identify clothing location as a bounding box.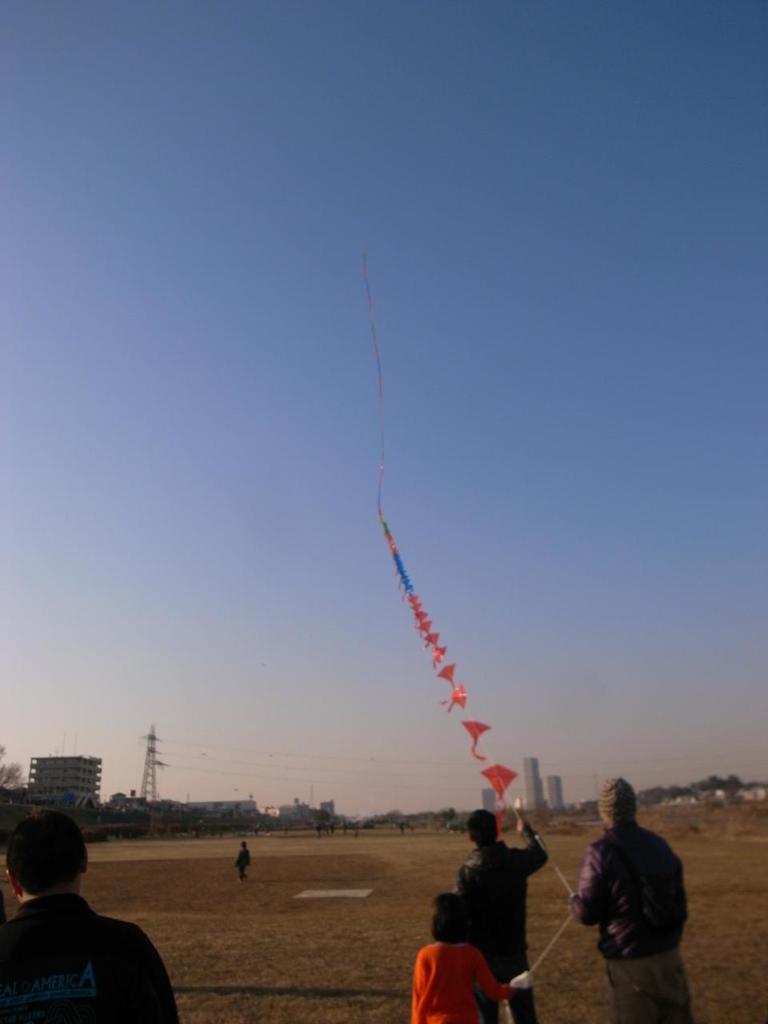
detection(448, 826, 550, 1023).
